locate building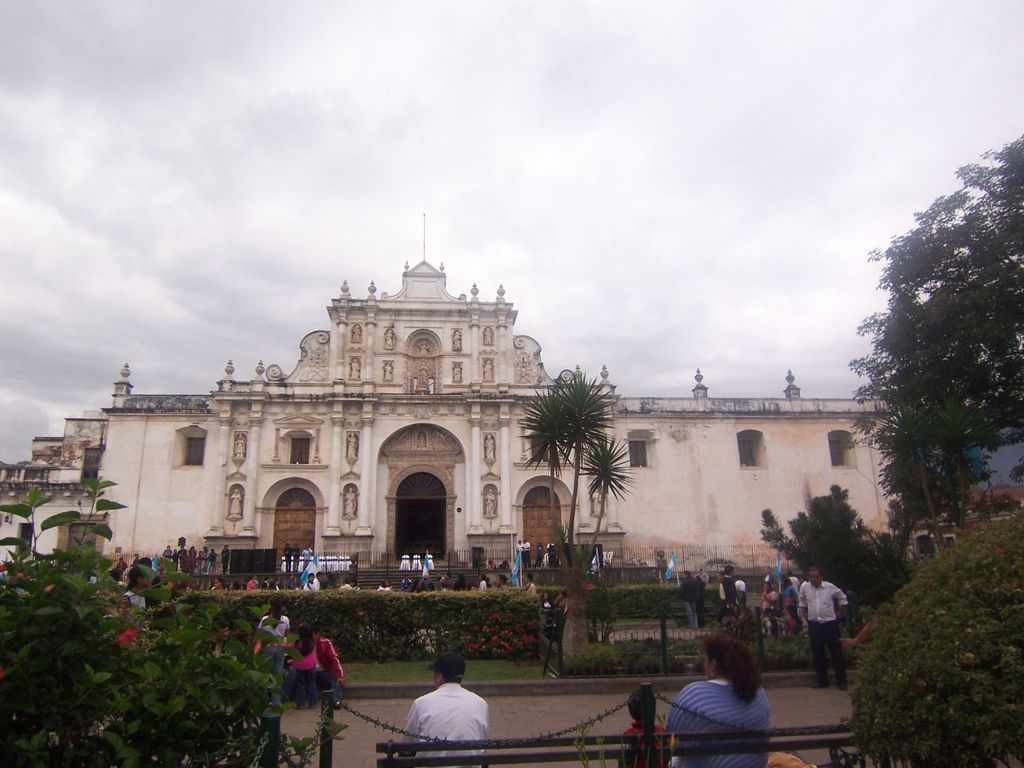
(x1=0, y1=213, x2=911, y2=590)
